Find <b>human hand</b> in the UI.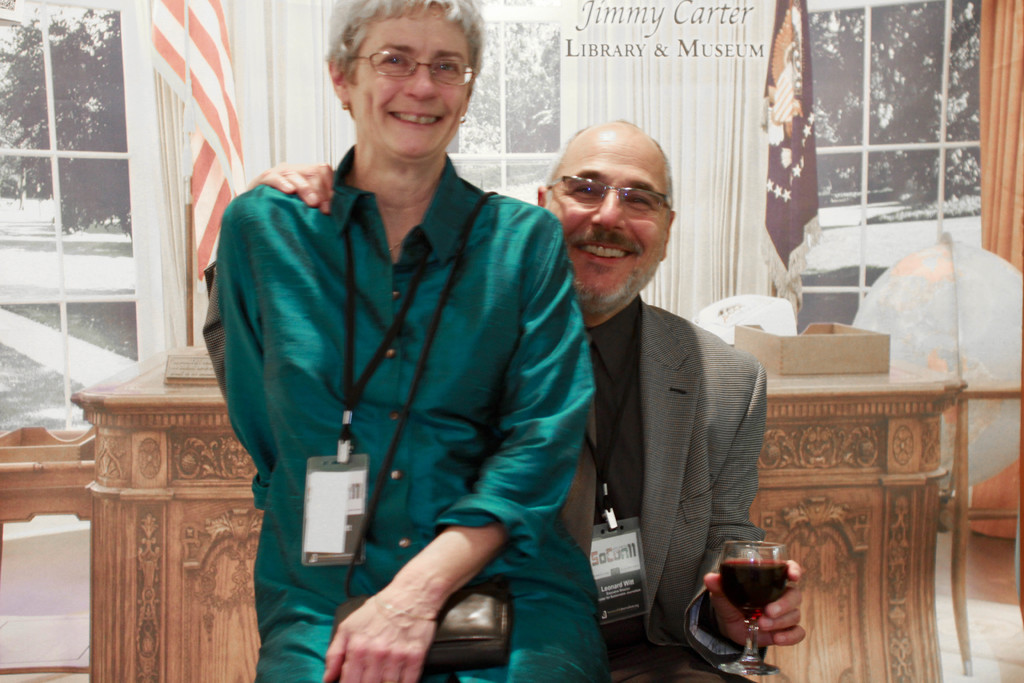
UI element at select_region(323, 586, 440, 682).
